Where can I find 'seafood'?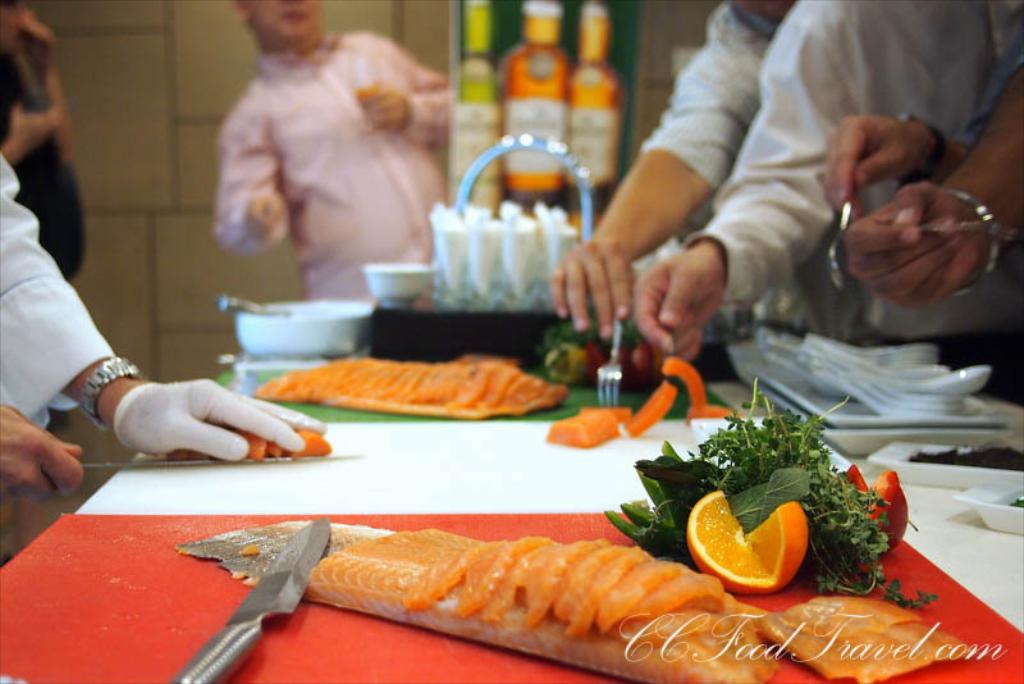
You can find it at (174,511,975,683).
